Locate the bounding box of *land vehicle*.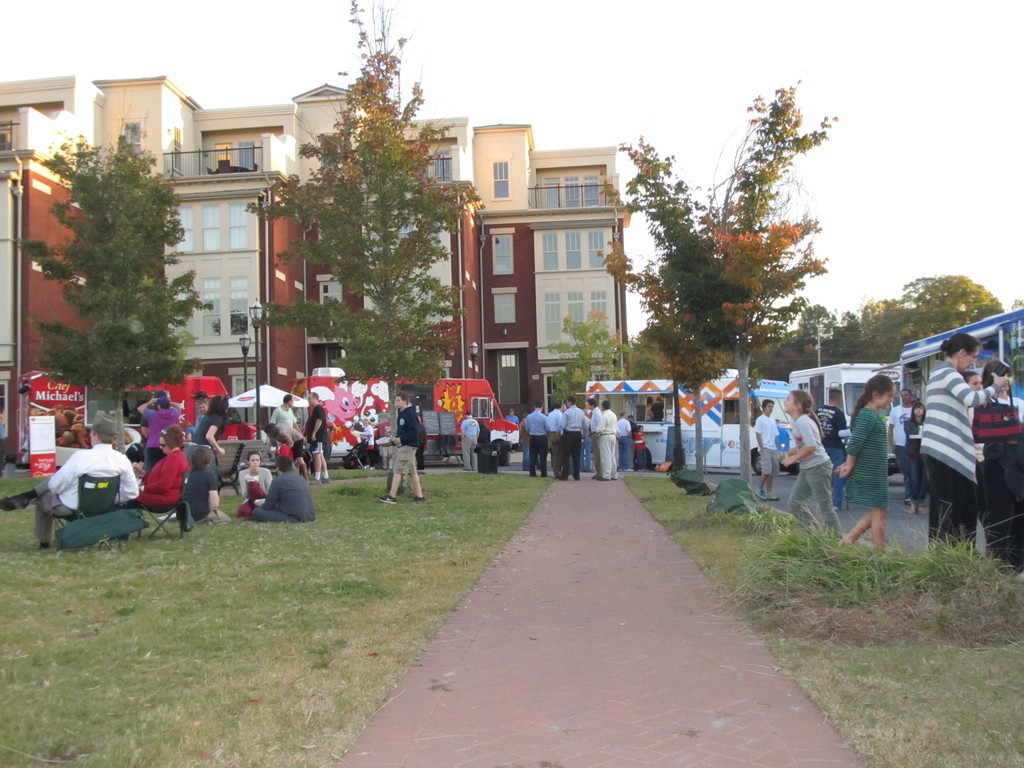
Bounding box: (left=790, top=367, right=896, bottom=471).
